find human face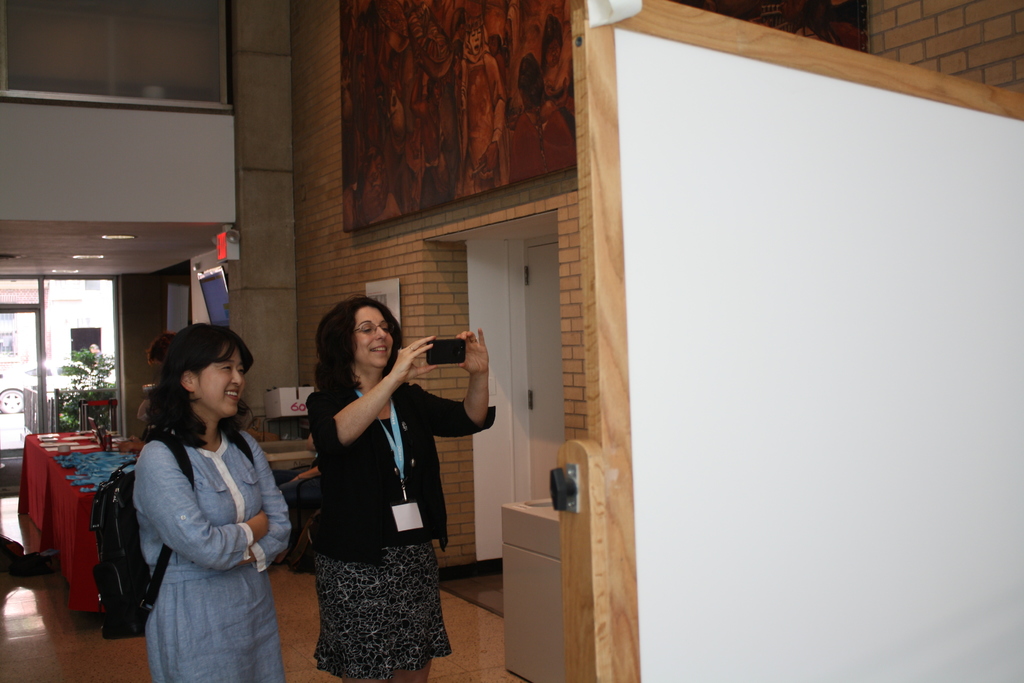
[199, 350, 252, 420]
